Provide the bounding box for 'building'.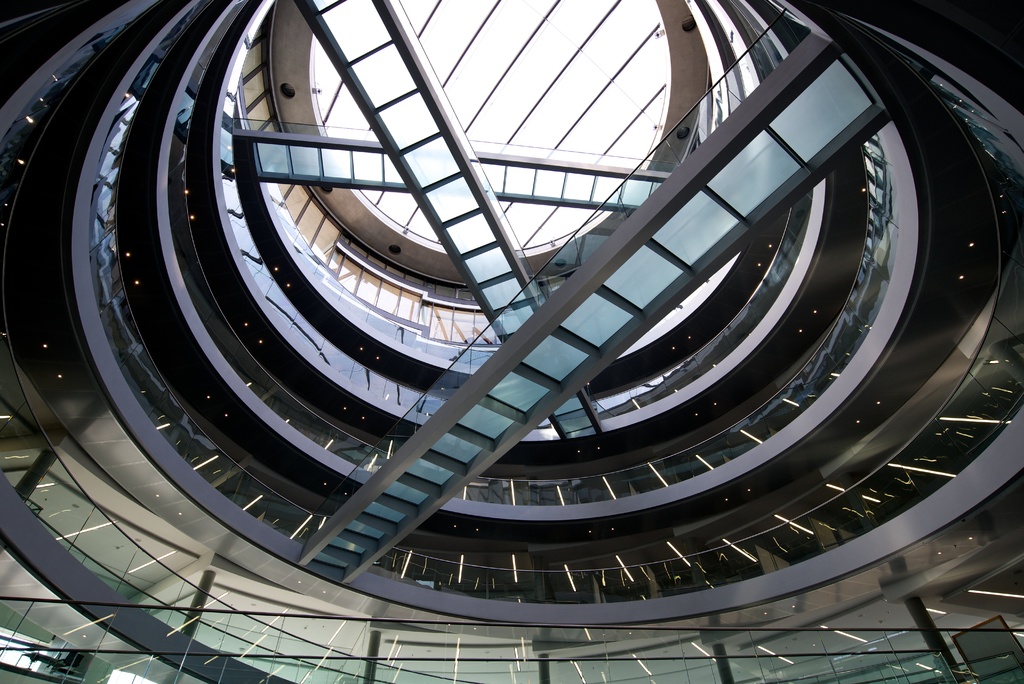
[x1=0, y1=0, x2=1023, y2=683].
